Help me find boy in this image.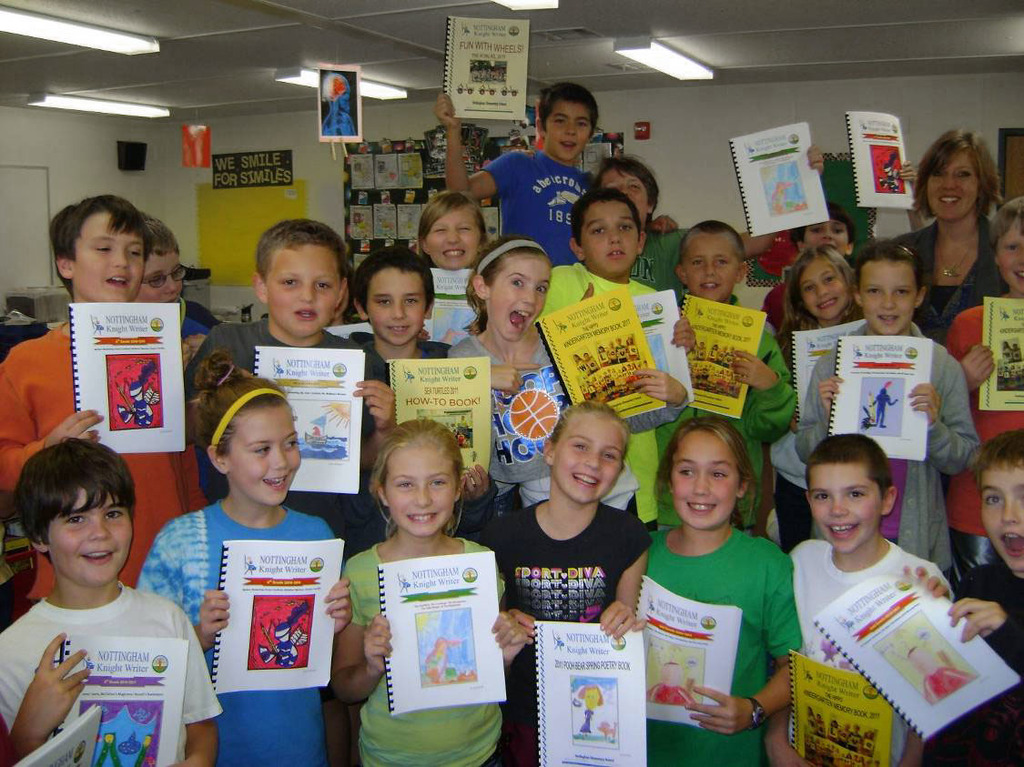
Found it: 434 83 679 267.
